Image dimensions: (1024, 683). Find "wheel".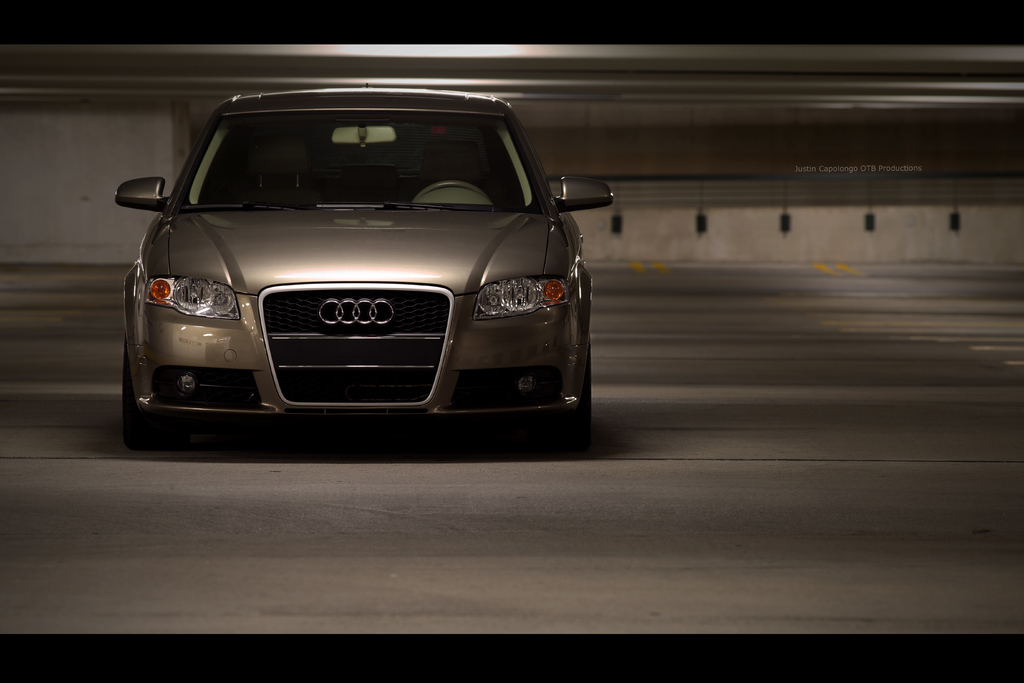
locate(118, 335, 170, 452).
